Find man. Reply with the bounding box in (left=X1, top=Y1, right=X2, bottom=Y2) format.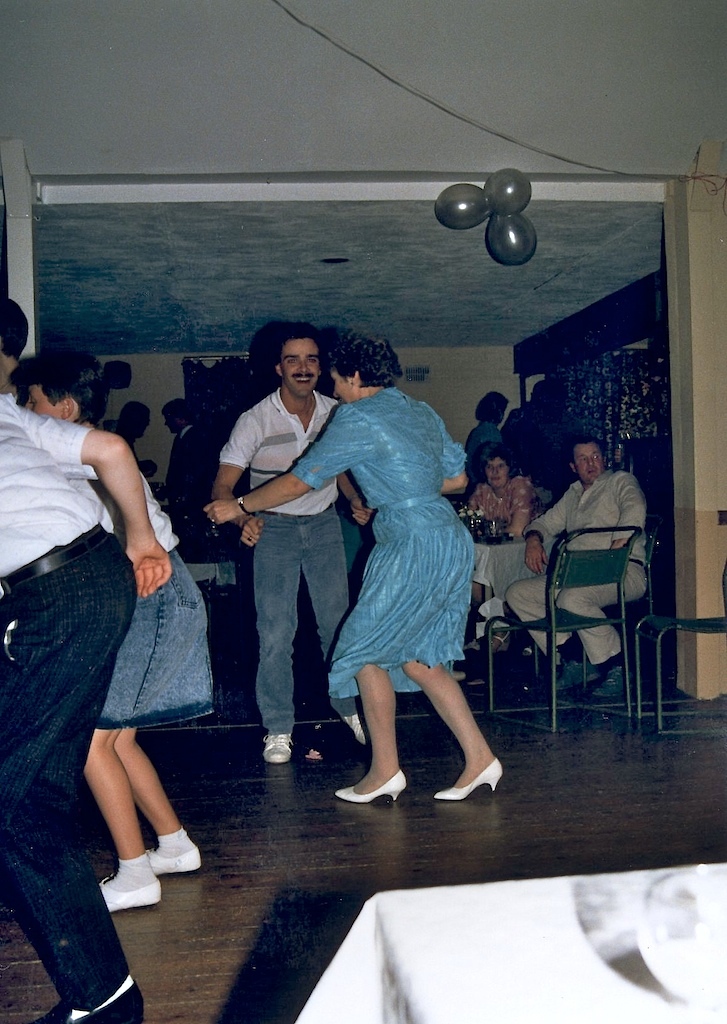
(left=97, top=398, right=154, bottom=474).
